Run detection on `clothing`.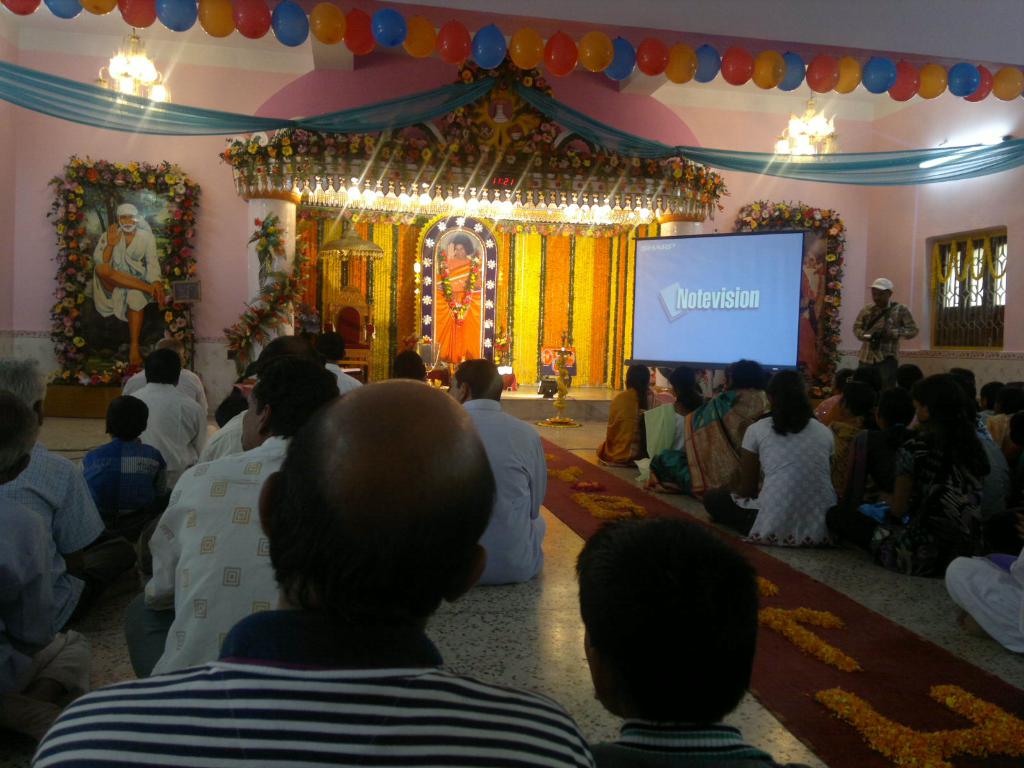
Result: rect(83, 438, 172, 524).
